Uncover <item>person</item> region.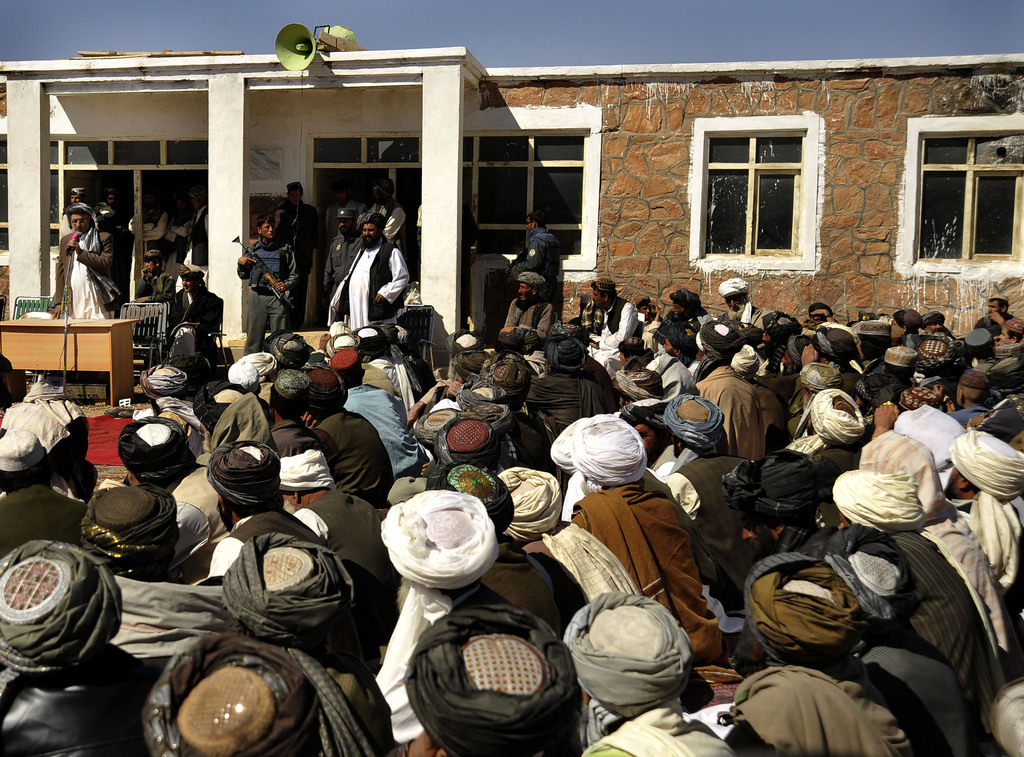
Uncovered: BBox(506, 213, 559, 310).
